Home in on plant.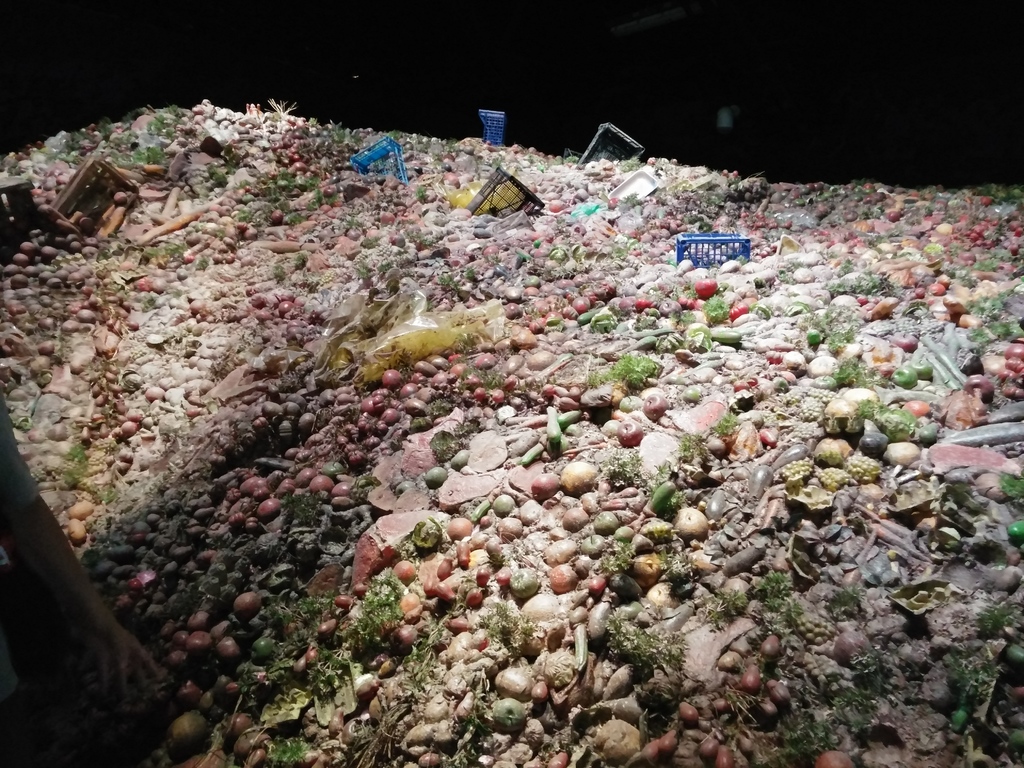
Homed in at (left=324, top=194, right=335, bottom=204).
